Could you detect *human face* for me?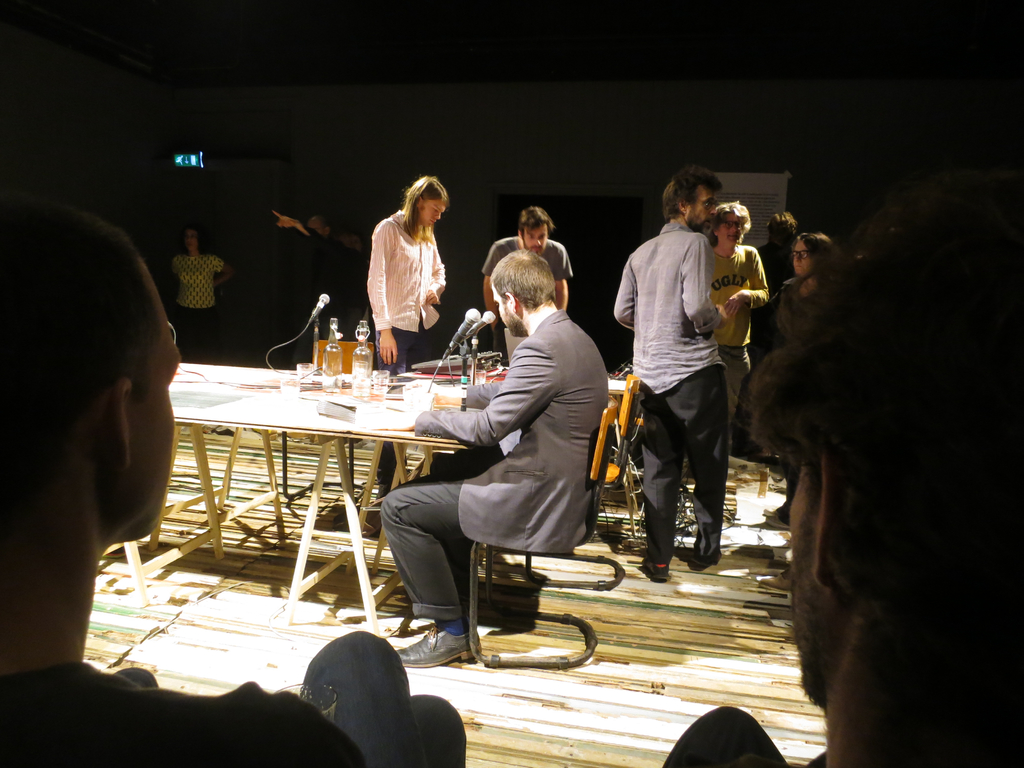
Detection result: (x1=524, y1=220, x2=548, y2=257).
